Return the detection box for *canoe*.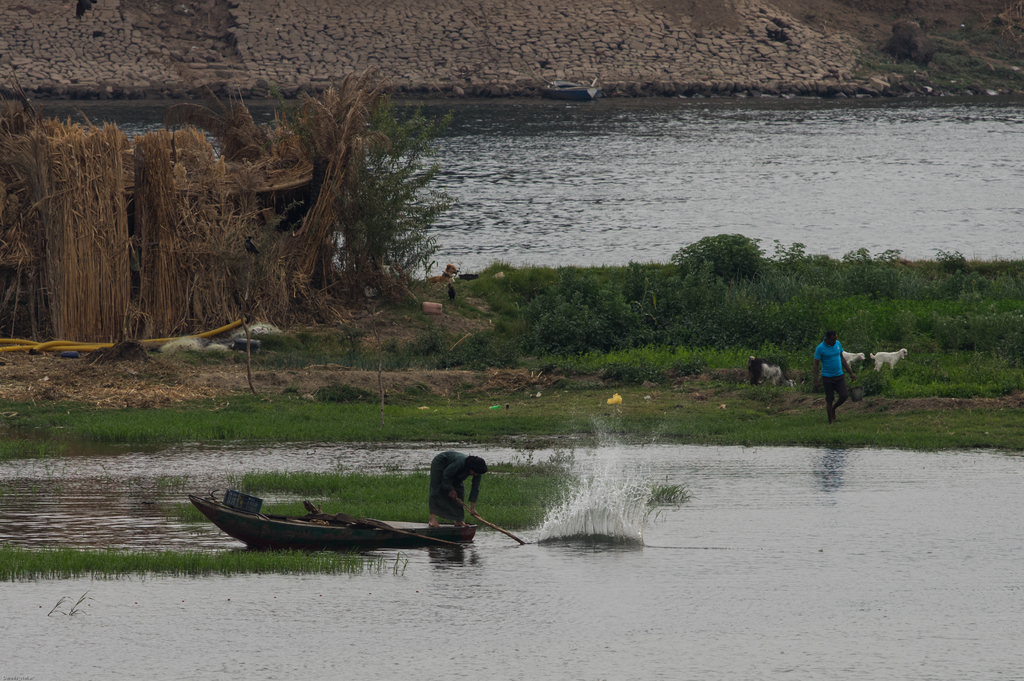
<box>200,471,500,566</box>.
